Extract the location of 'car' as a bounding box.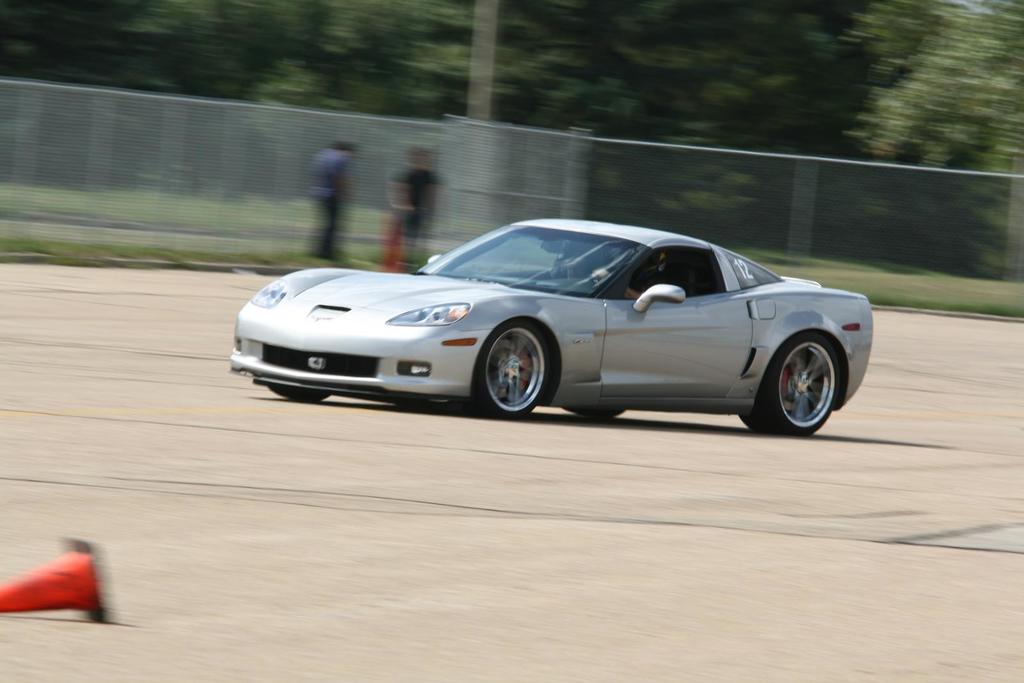
detection(229, 216, 876, 437).
